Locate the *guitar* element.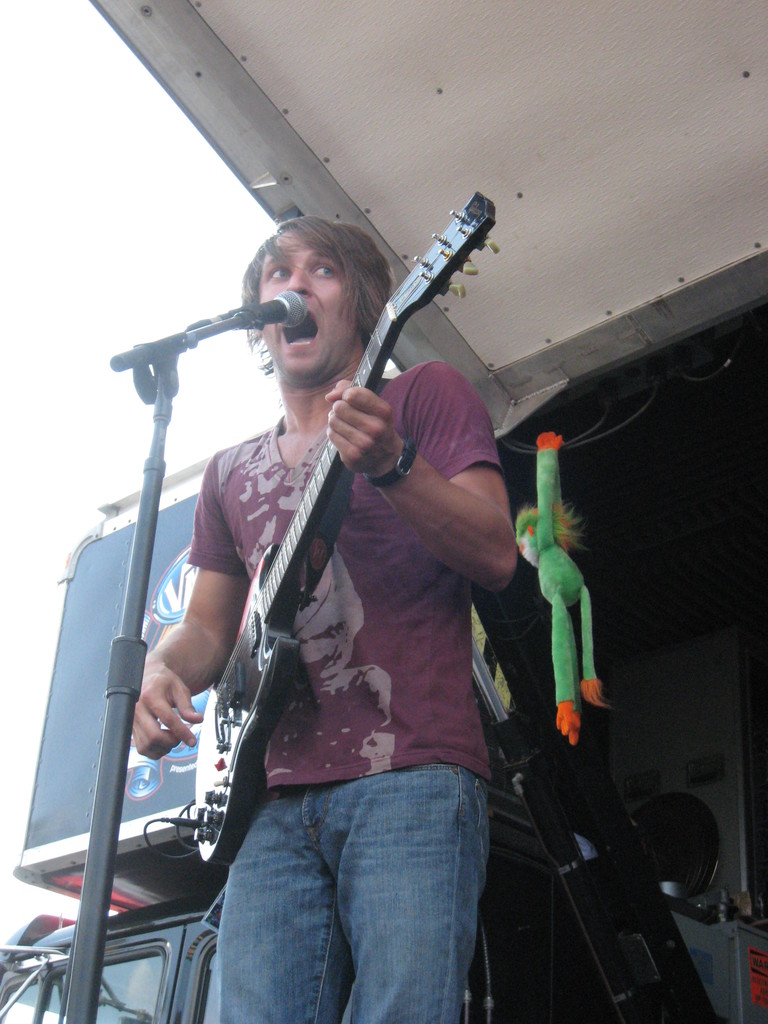
Element bbox: left=87, top=299, right=563, bottom=895.
